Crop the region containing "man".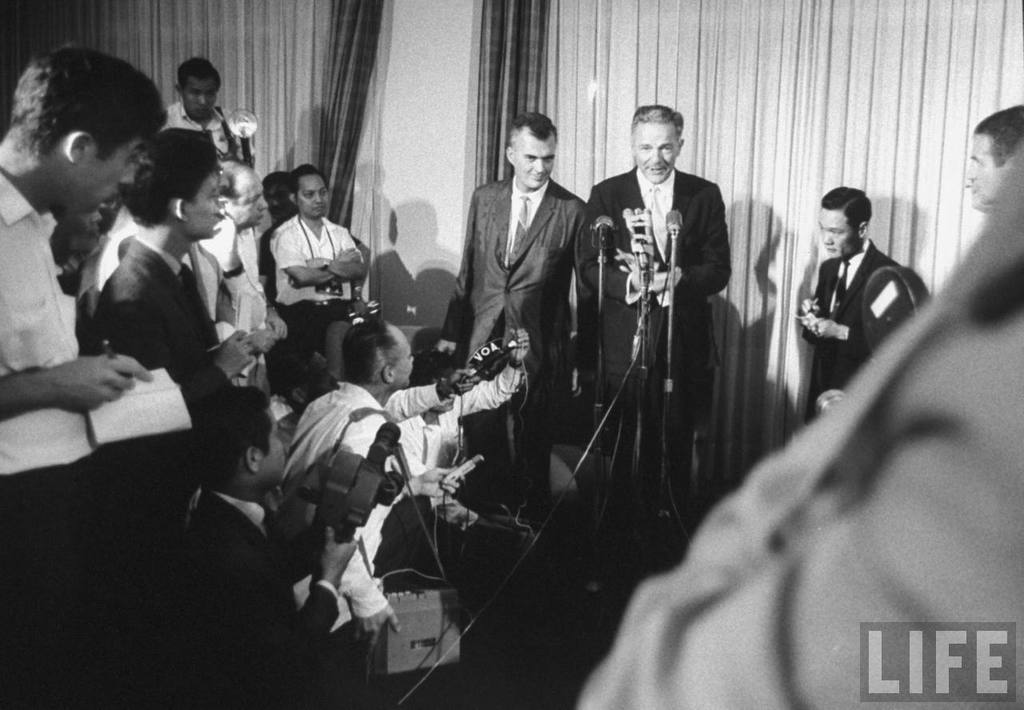
Crop region: bbox=[788, 178, 929, 381].
